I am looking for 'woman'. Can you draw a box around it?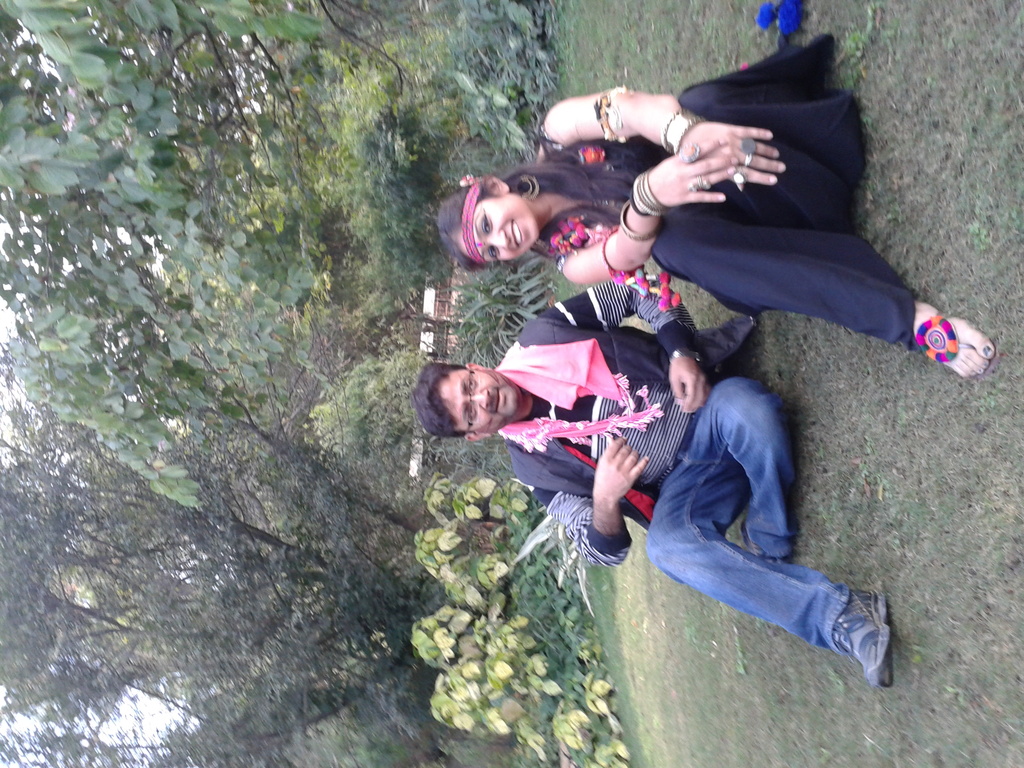
Sure, the bounding box is box=[431, 31, 997, 381].
